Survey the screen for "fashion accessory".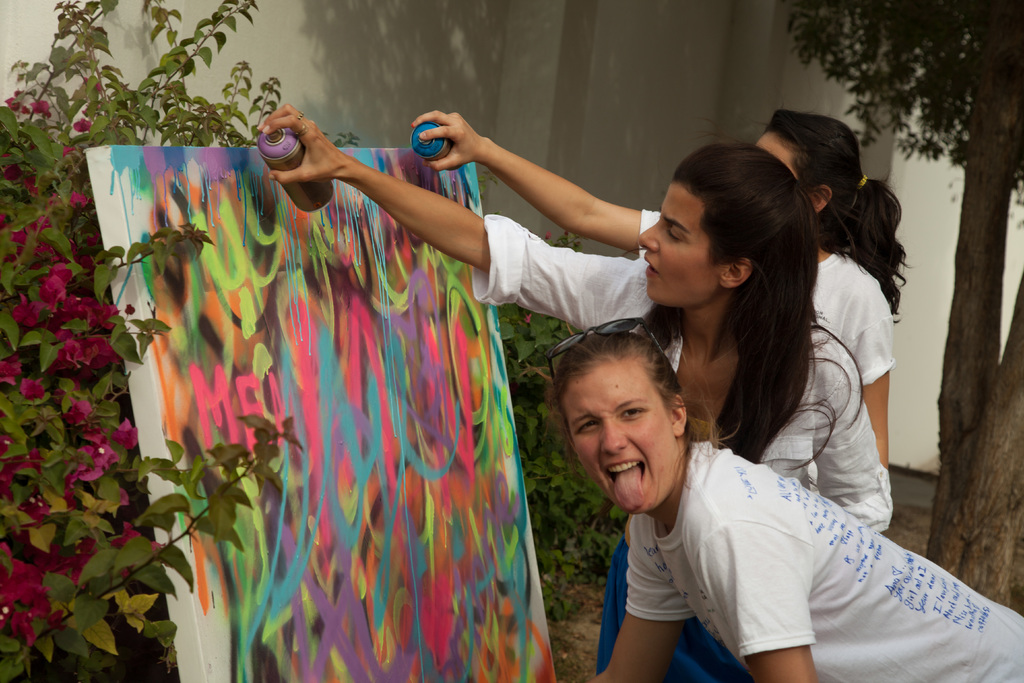
Survey found: 859:167:865:189.
